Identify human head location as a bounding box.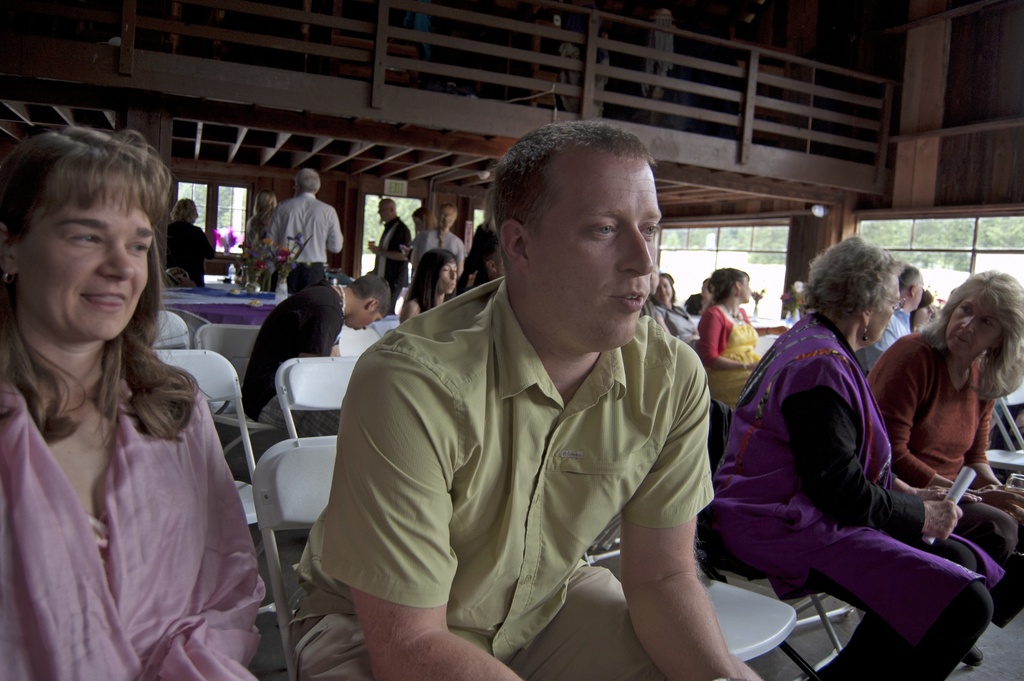
(x1=909, y1=288, x2=934, y2=330).
